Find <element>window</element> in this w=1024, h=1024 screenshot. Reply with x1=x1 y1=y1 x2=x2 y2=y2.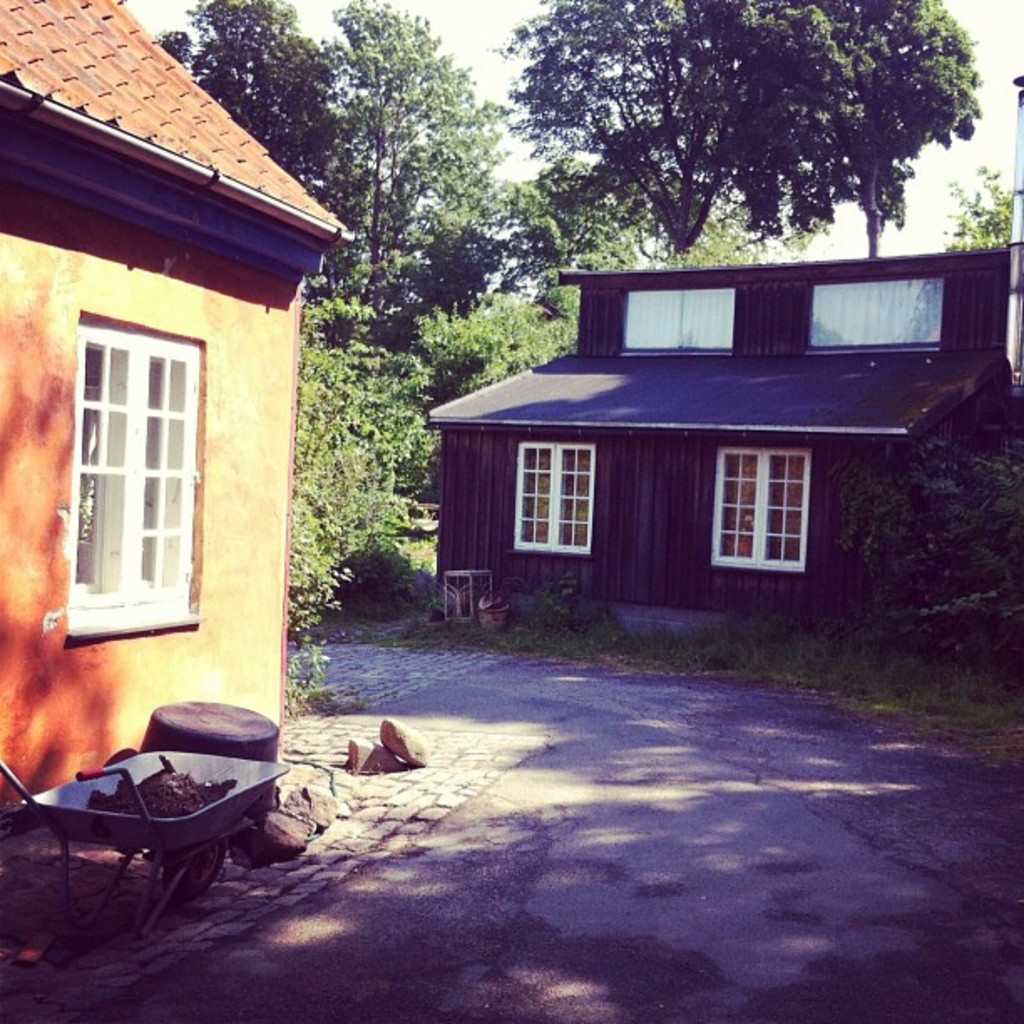
x1=70 y1=308 x2=211 y2=637.
